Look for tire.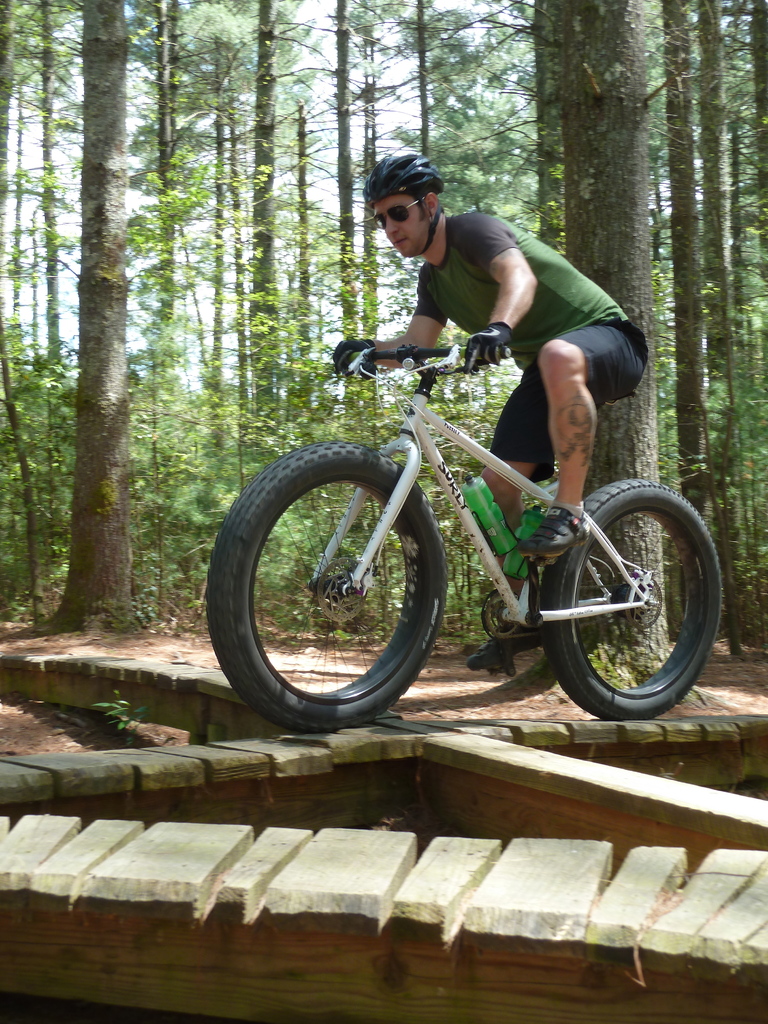
Found: (left=540, top=479, right=723, bottom=720).
